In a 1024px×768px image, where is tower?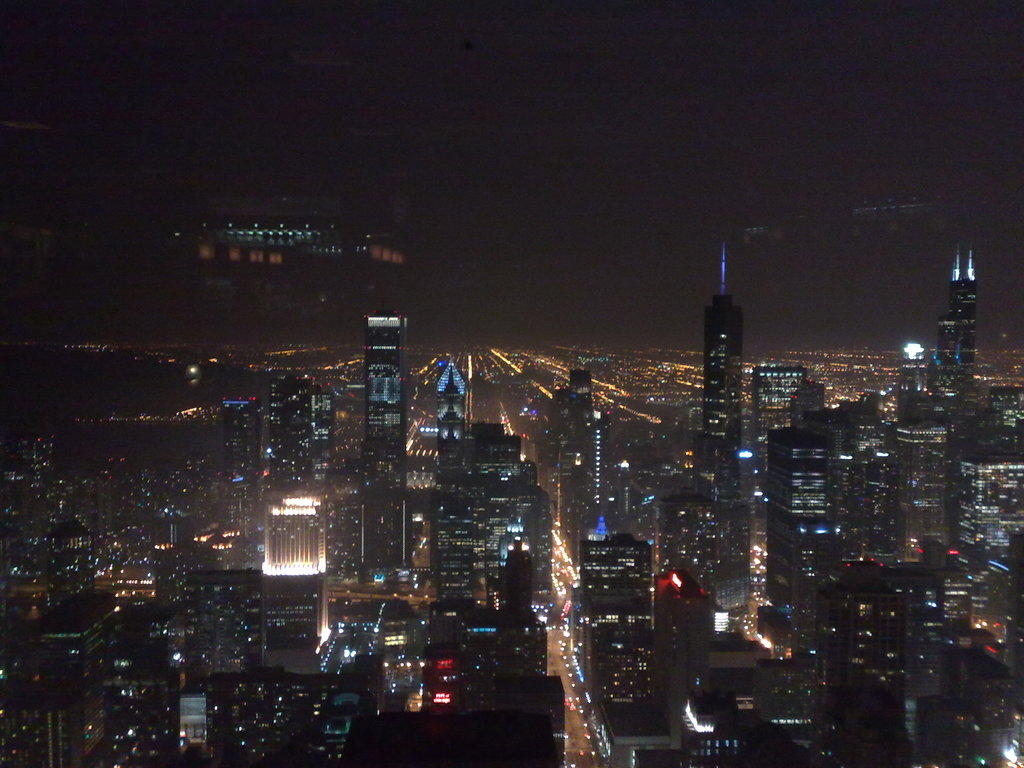
<region>774, 403, 851, 623</region>.
